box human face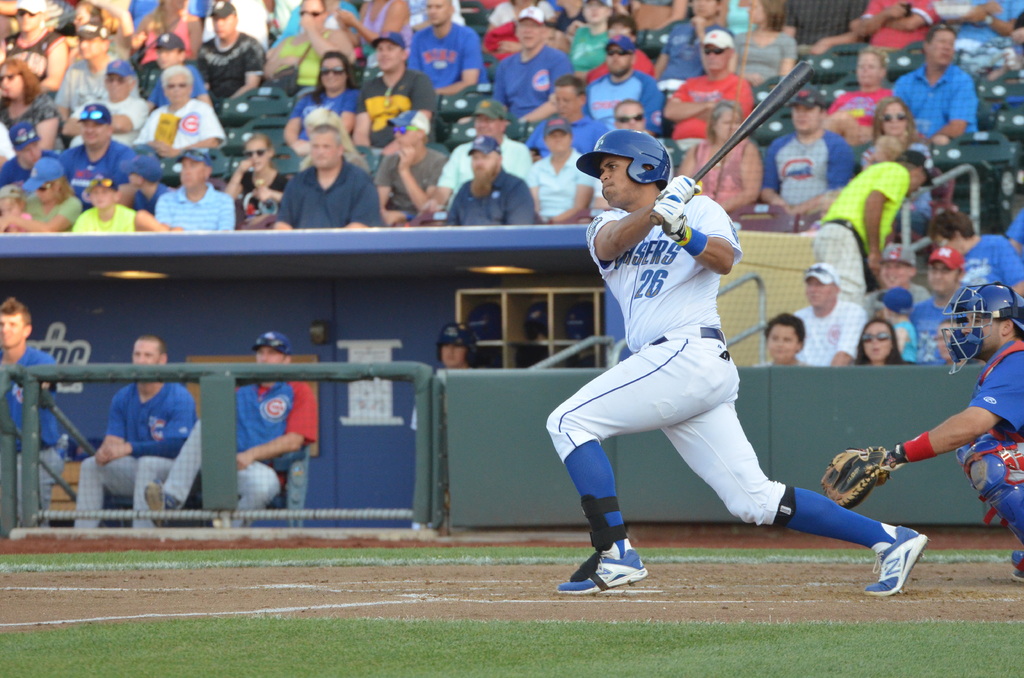
box=[852, 315, 902, 356]
